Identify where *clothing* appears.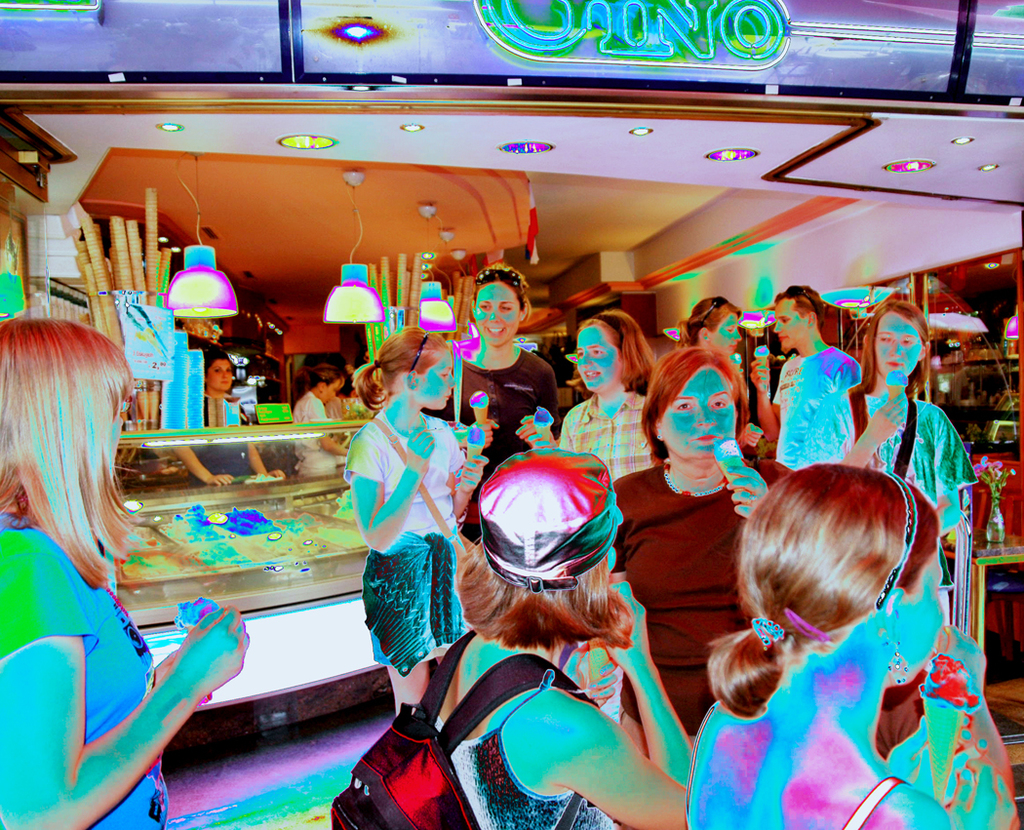
Appears at select_region(331, 390, 351, 435).
